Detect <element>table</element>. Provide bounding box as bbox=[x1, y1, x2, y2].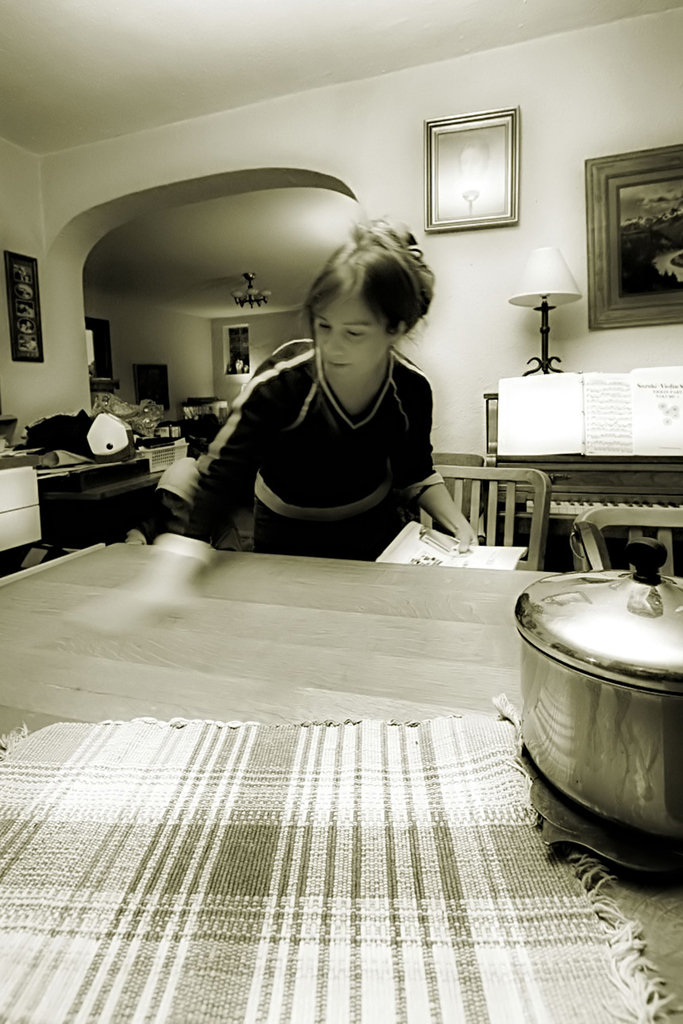
bbox=[0, 541, 682, 1023].
